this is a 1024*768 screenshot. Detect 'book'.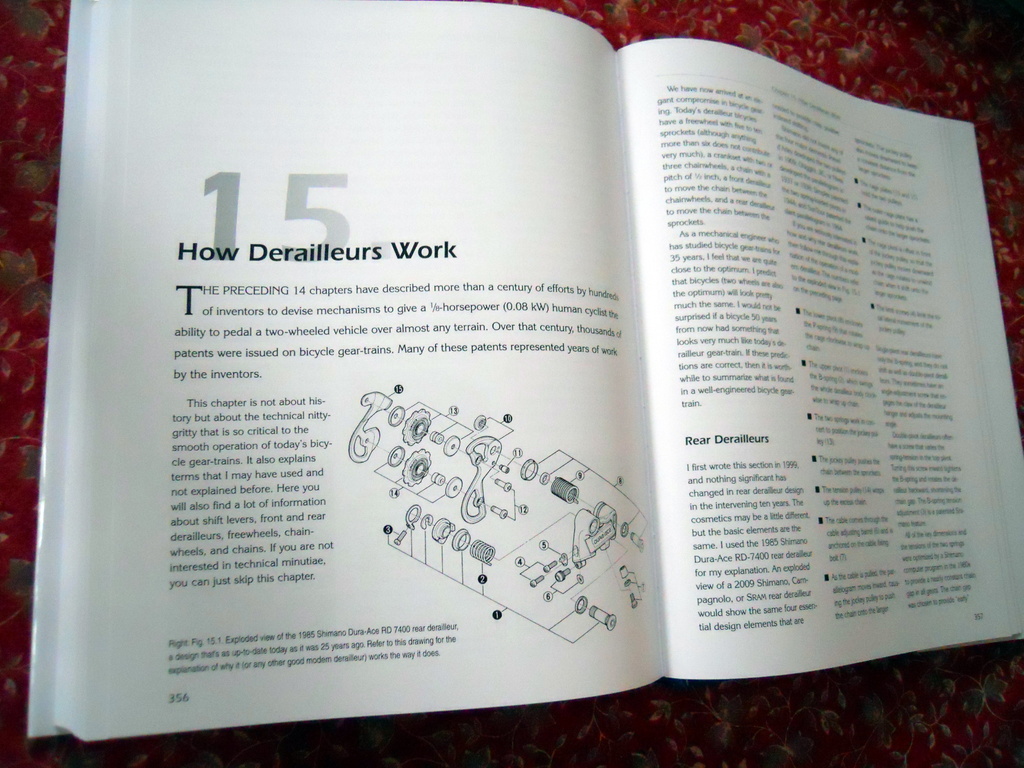
{"left": 59, "top": 30, "right": 974, "bottom": 728}.
